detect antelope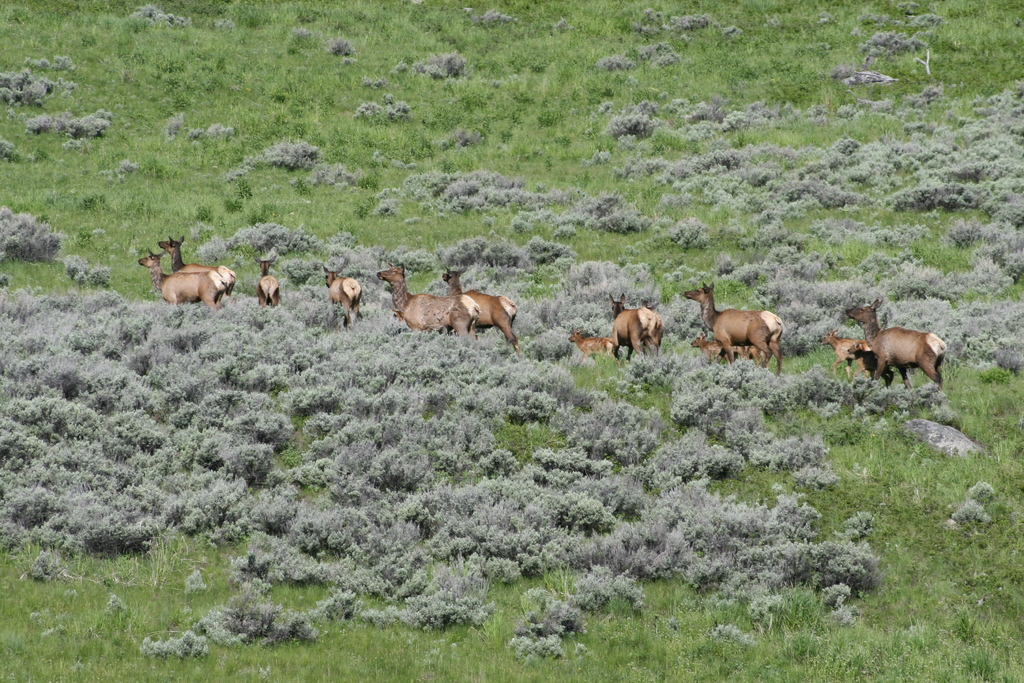
(845, 299, 947, 383)
